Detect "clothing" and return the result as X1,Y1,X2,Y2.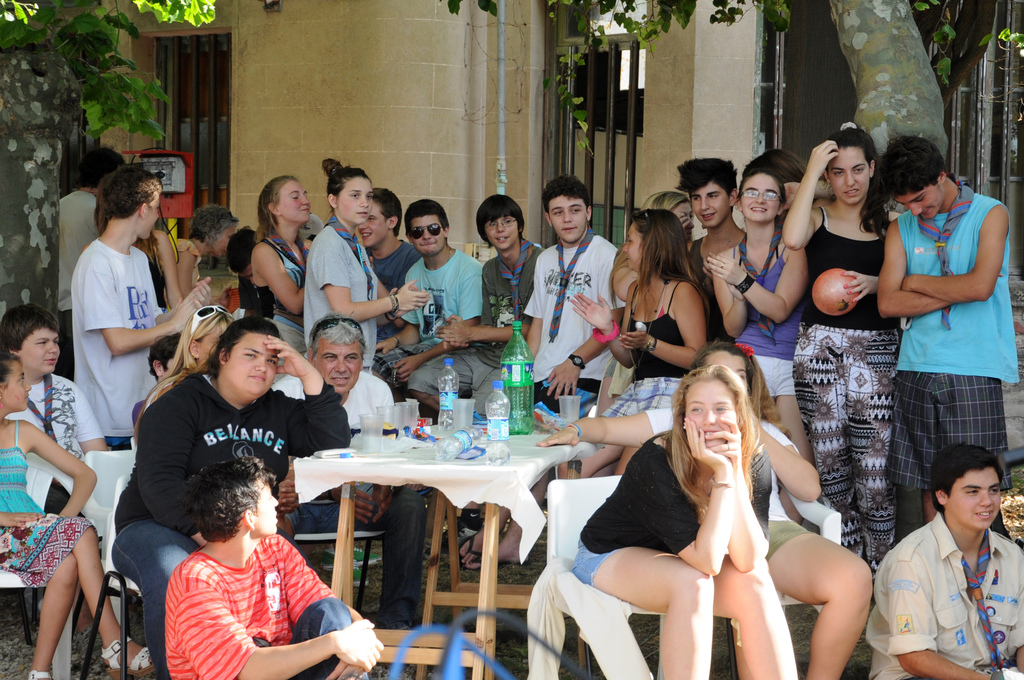
369,224,434,295.
